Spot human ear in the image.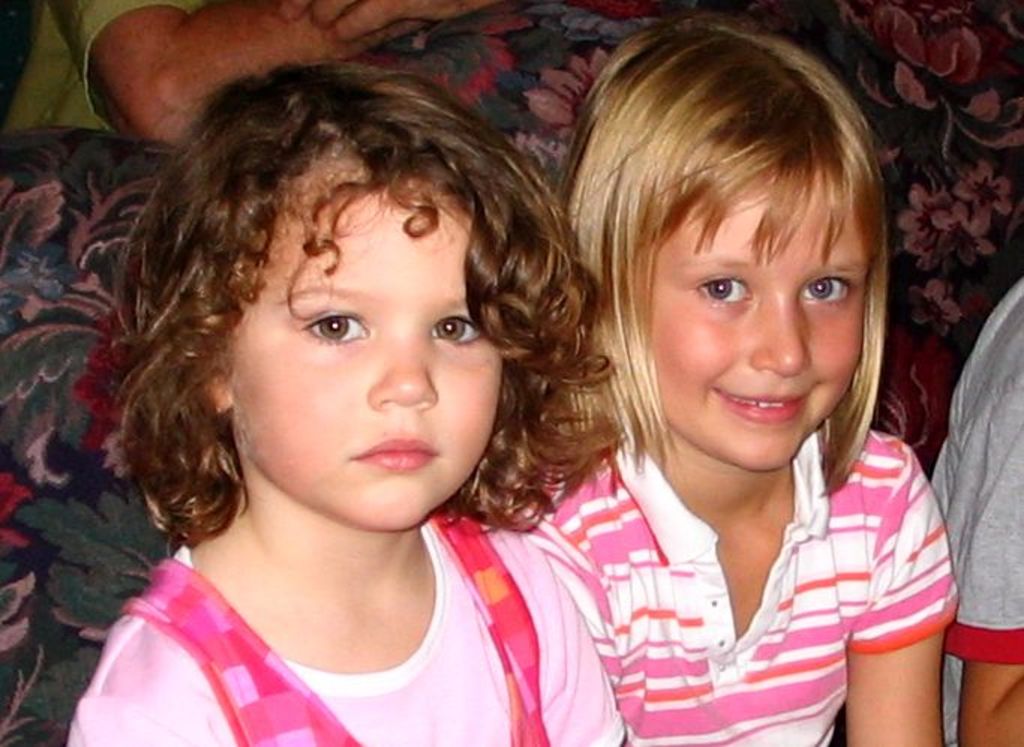
human ear found at <bbox>204, 360, 234, 414</bbox>.
